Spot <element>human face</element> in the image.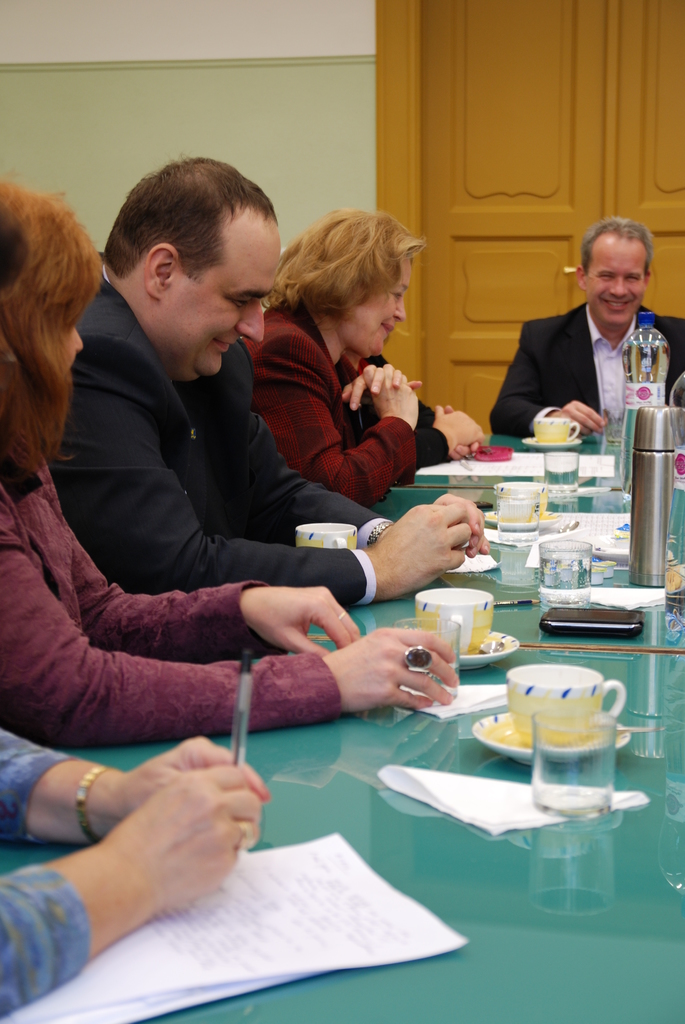
<element>human face</element> found at pyautogui.locateOnScreen(353, 252, 411, 362).
